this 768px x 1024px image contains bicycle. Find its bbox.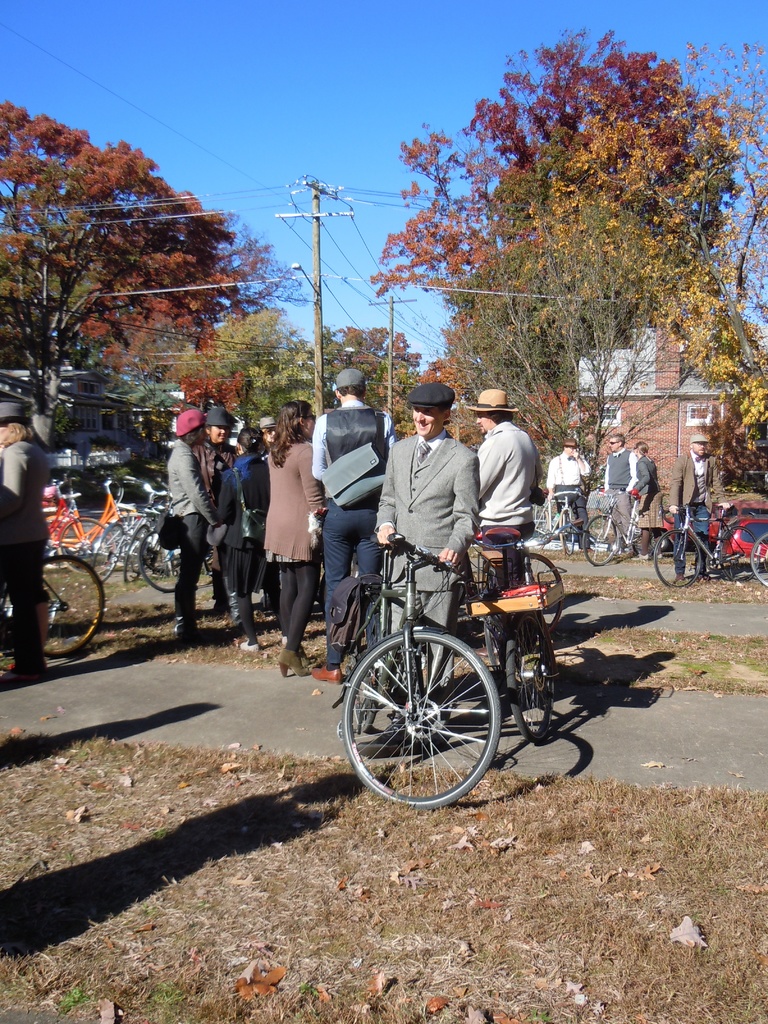
{"x1": 541, "y1": 481, "x2": 593, "y2": 564}.
